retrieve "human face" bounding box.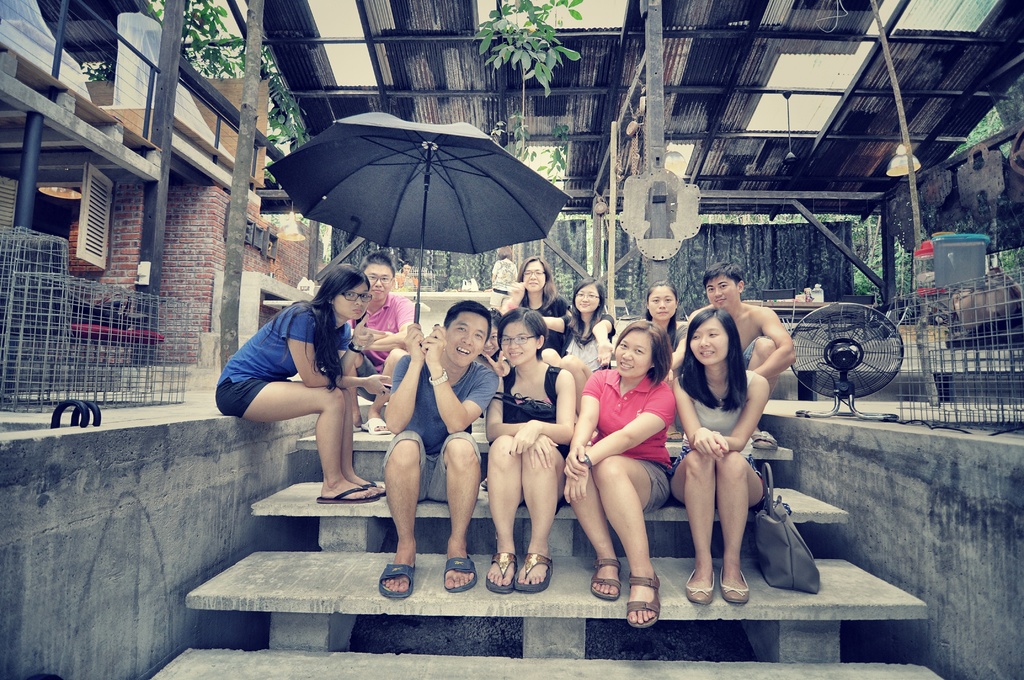
Bounding box: x1=705, y1=277, x2=739, y2=311.
